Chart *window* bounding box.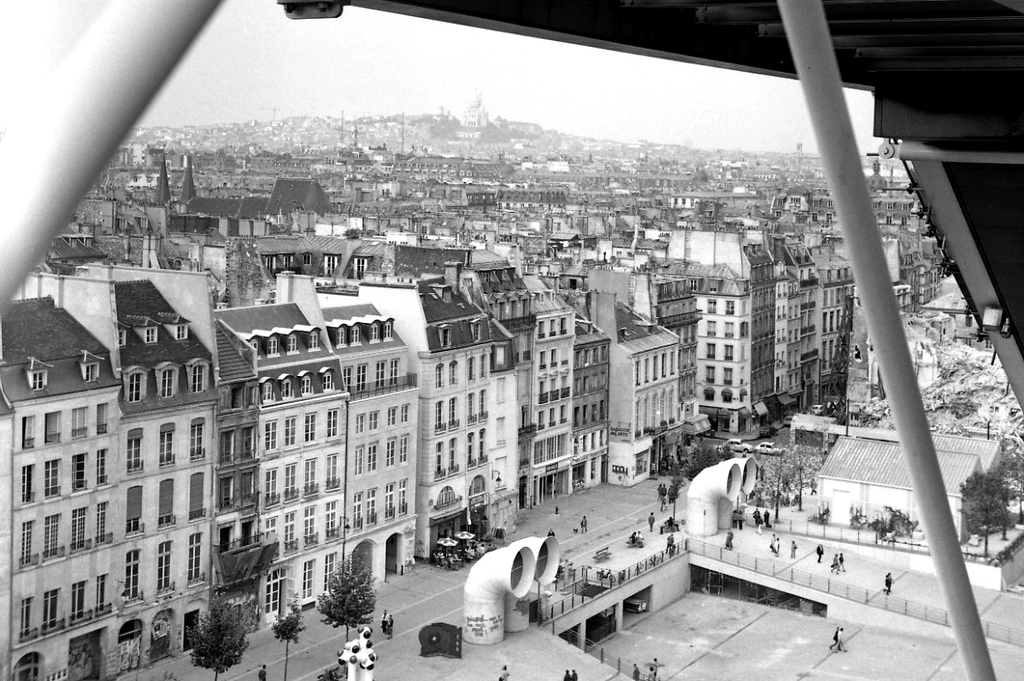
Charted: {"x1": 305, "y1": 460, "x2": 317, "y2": 490}.
